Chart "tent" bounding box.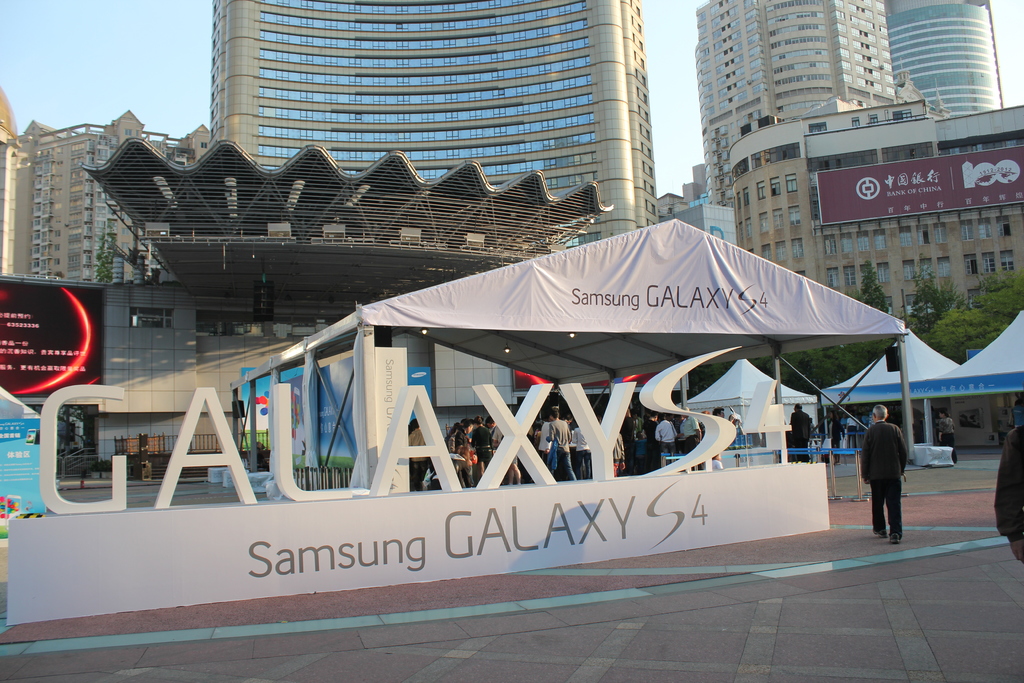
Charted: bbox=(833, 306, 1023, 454).
